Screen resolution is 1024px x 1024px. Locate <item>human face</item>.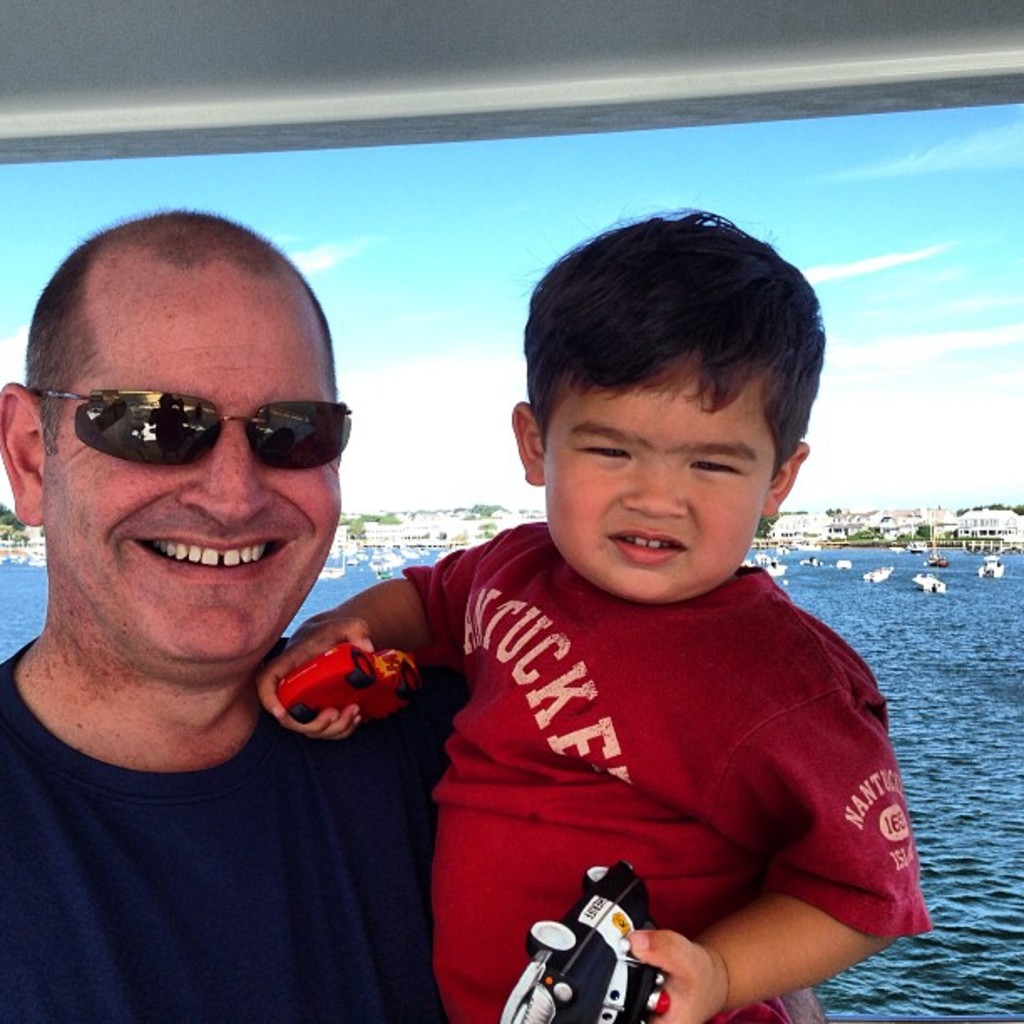
locate(549, 370, 783, 591).
